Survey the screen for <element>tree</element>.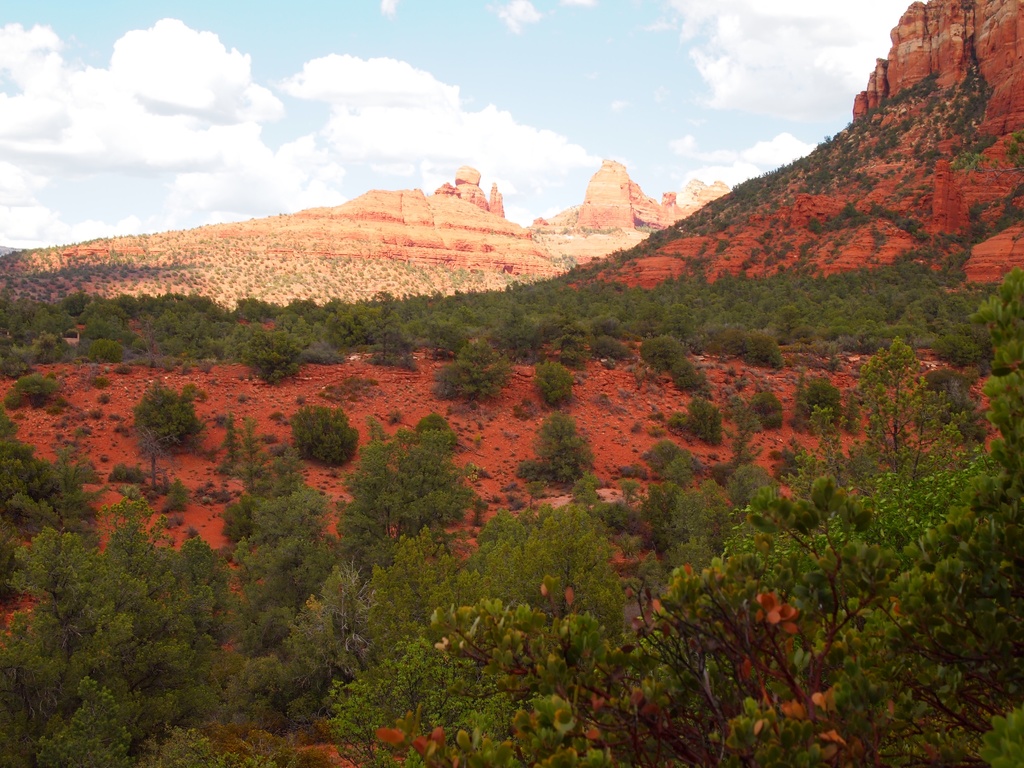
Survey found: 291,396,360,466.
